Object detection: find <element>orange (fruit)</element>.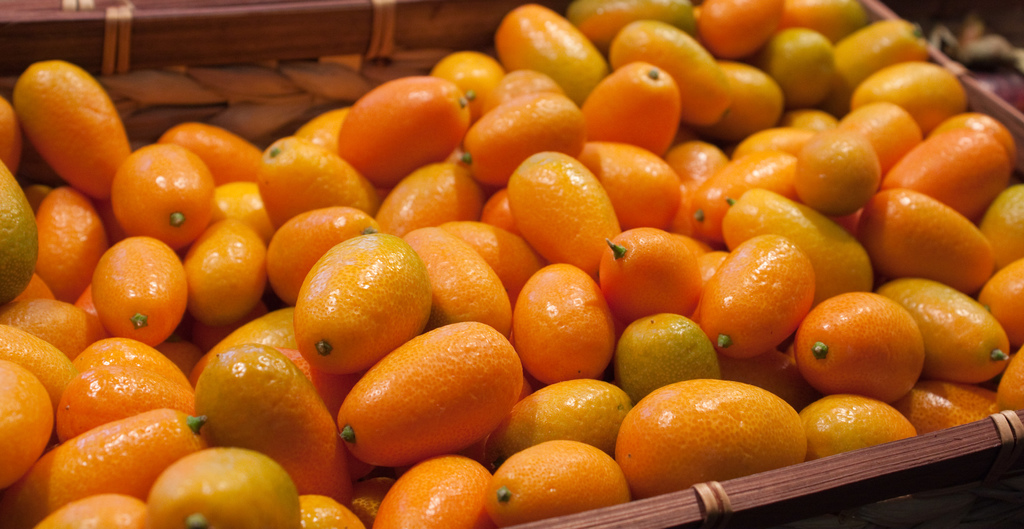
565:0:689:49.
